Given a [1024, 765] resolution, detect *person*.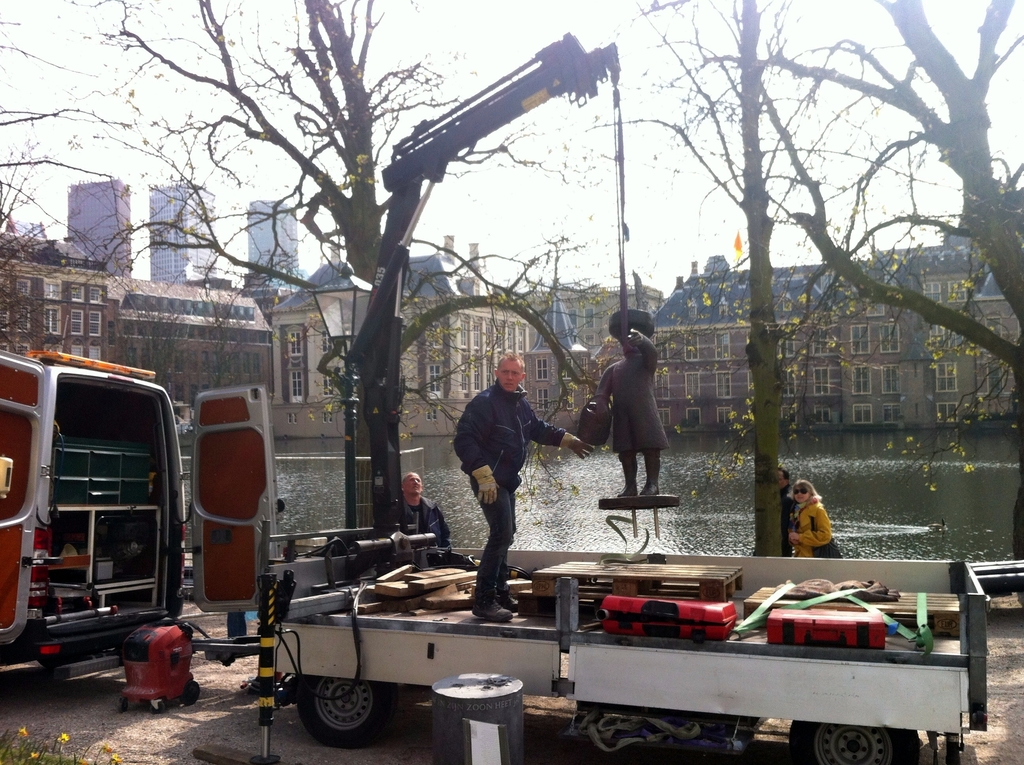
(left=776, top=464, right=798, bottom=546).
